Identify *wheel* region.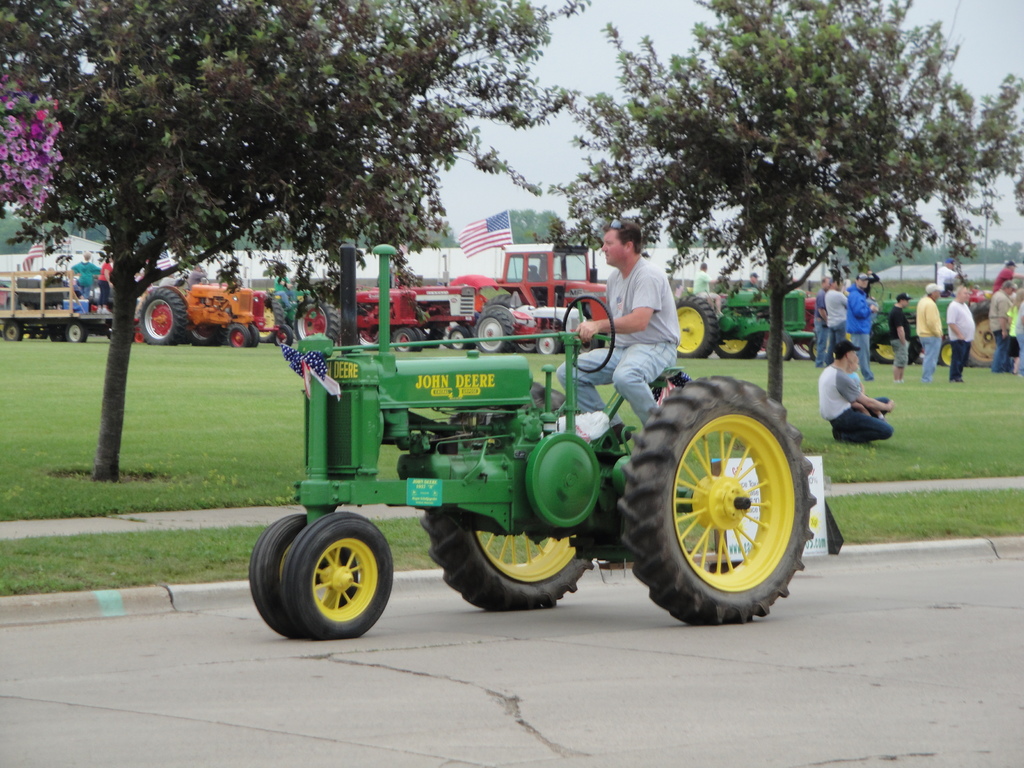
Region: (477, 309, 525, 355).
